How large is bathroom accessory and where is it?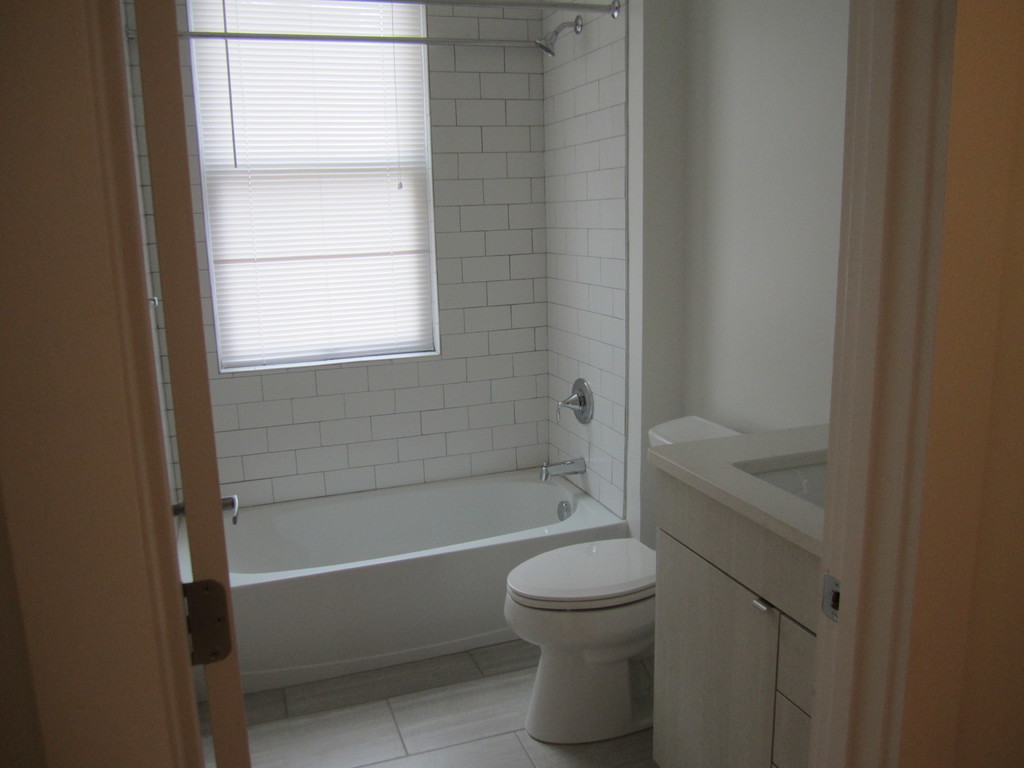
Bounding box: (left=556, top=376, right=593, bottom=424).
